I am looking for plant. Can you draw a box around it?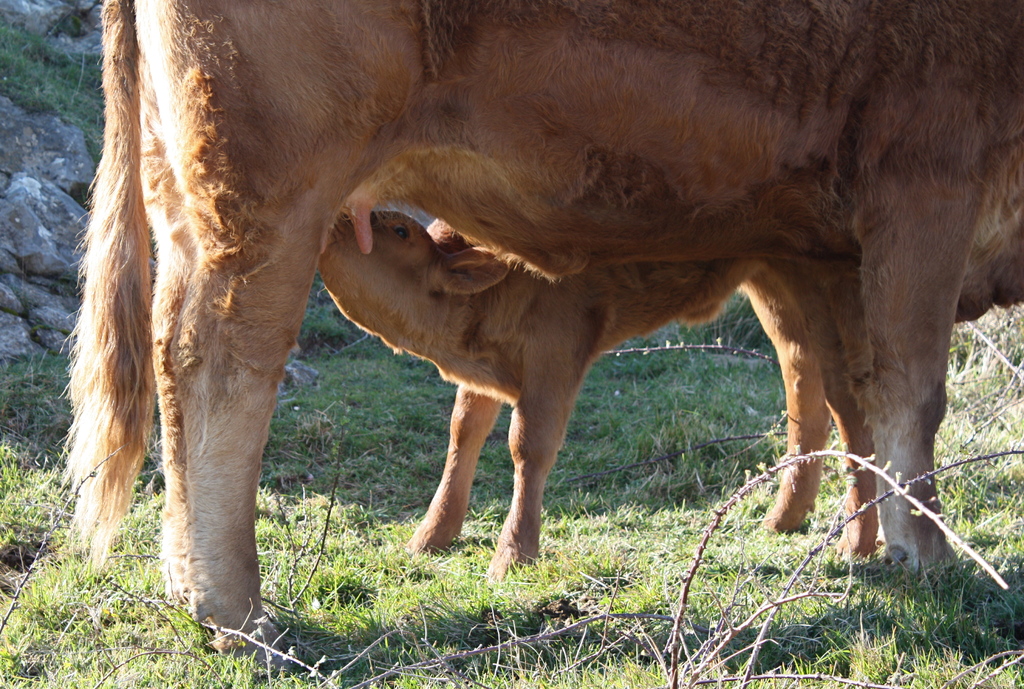
Sure, the bounding box is 0:0:136:180.
